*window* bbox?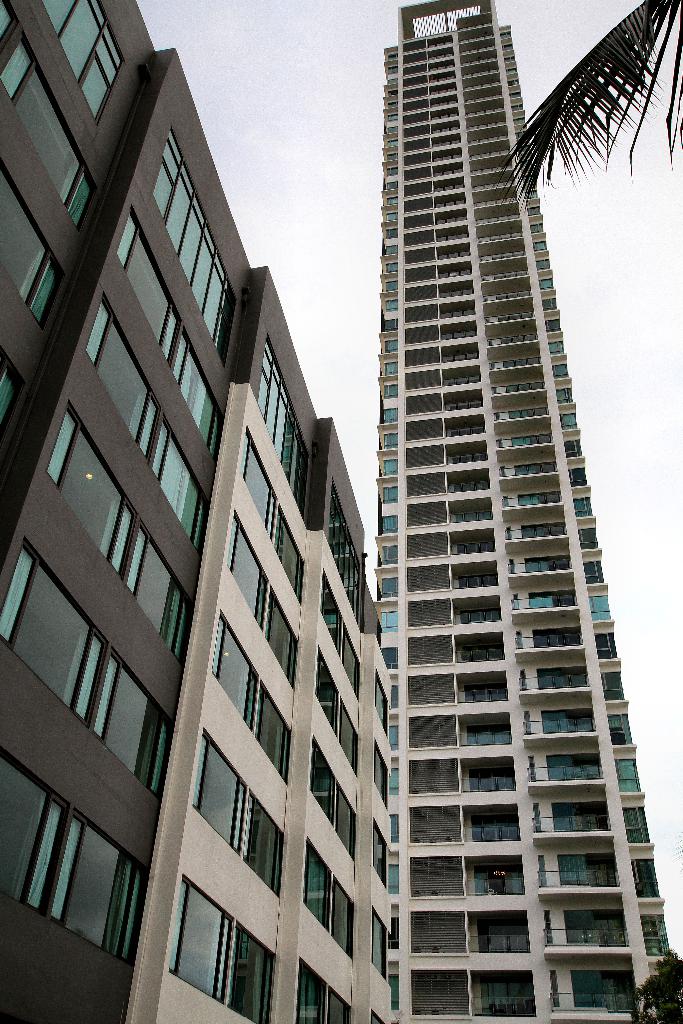
x1=370, y1=742, x2=386, y2=798
